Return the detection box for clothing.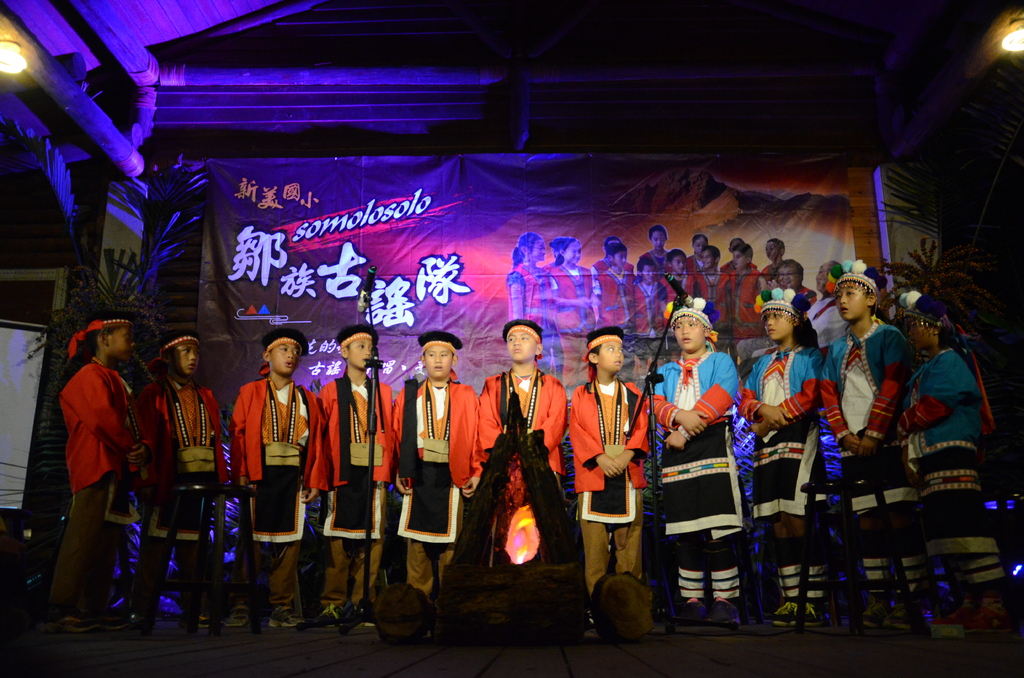
237, 481, 304, 622.
